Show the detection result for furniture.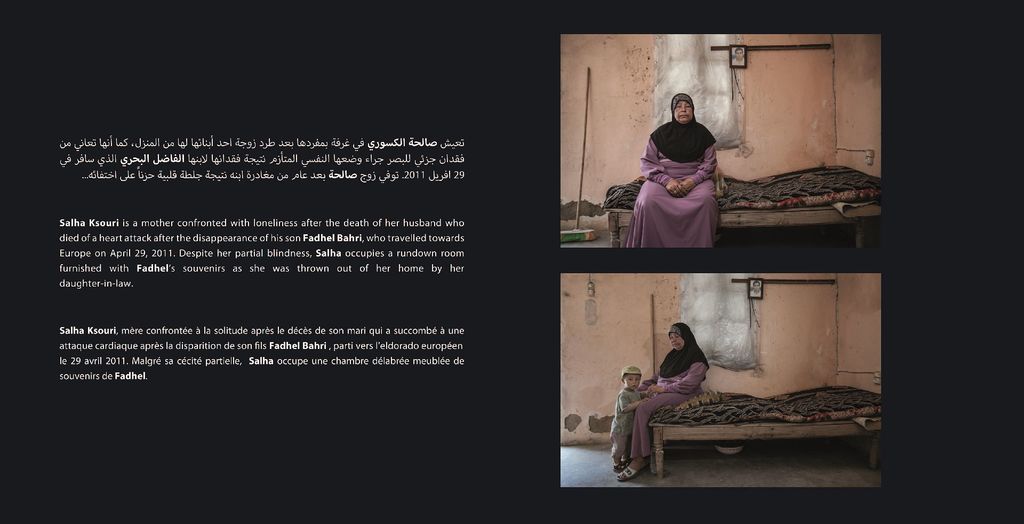
652, 386, 883, 481.
